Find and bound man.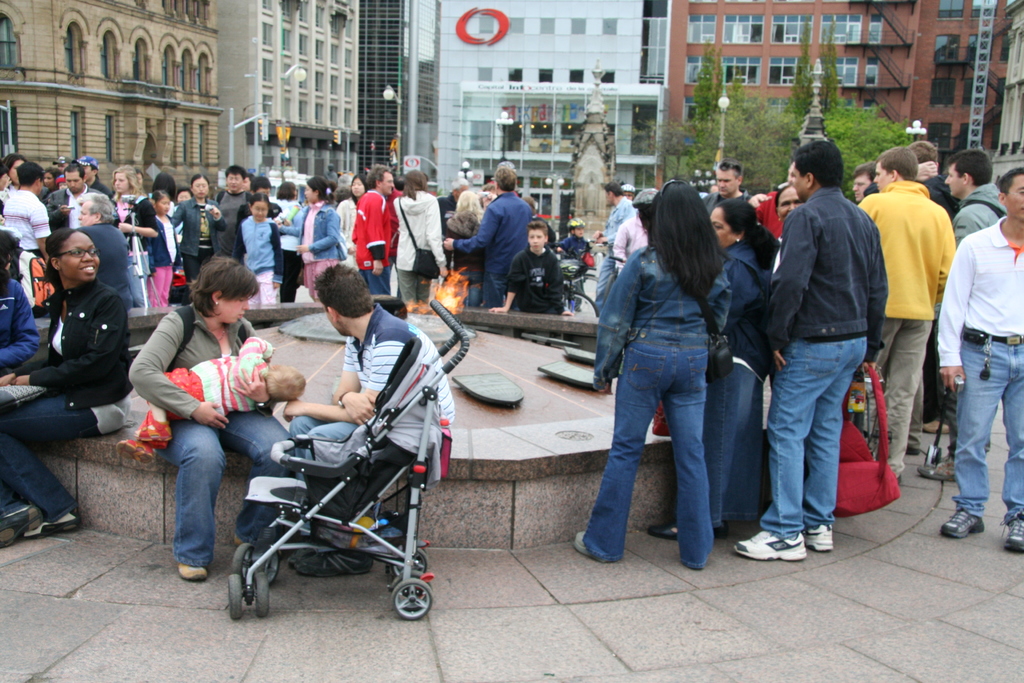
Bound: 623 188 631 195.
